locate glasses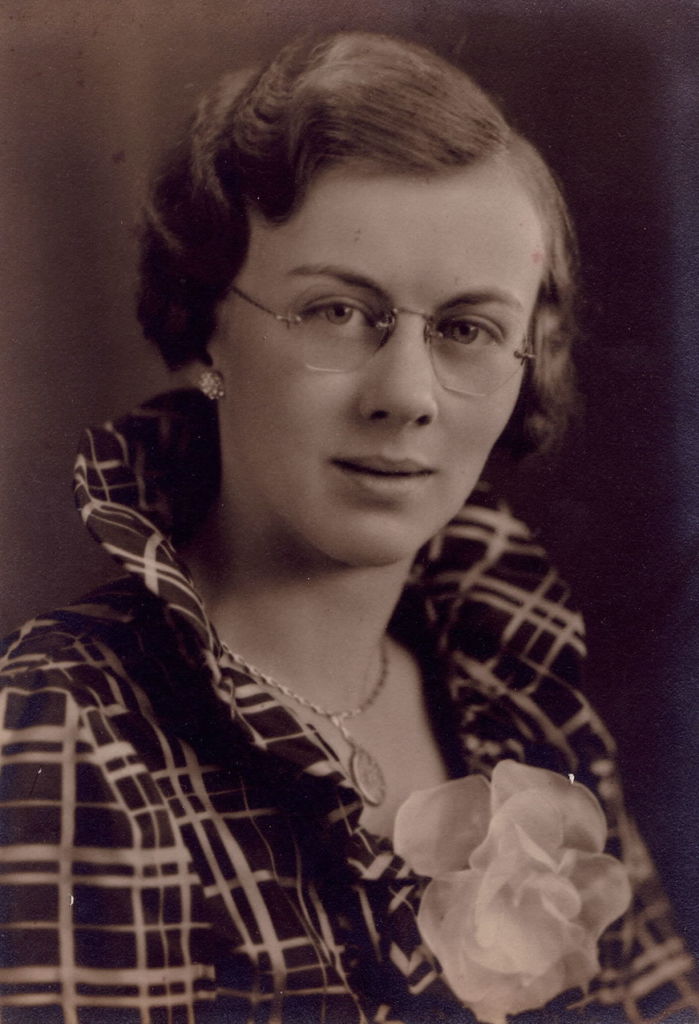
[left=218, top=254, right=554, bottom=372]
